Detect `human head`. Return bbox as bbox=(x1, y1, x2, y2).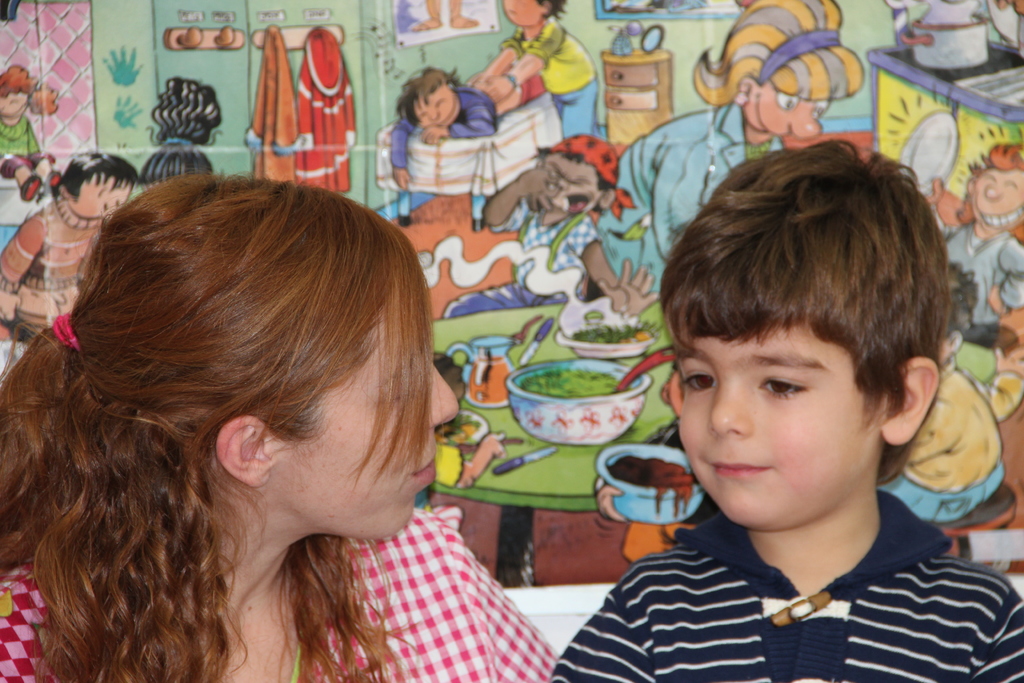
bbox=(0, 63, 36, 115).
